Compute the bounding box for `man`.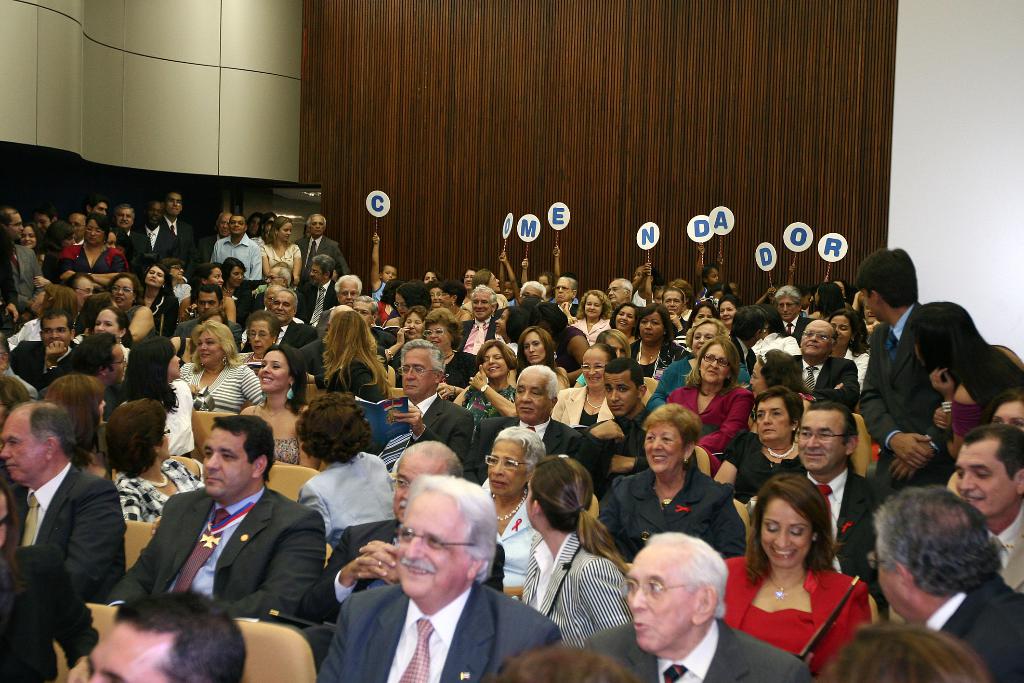
350,295,400,366.
